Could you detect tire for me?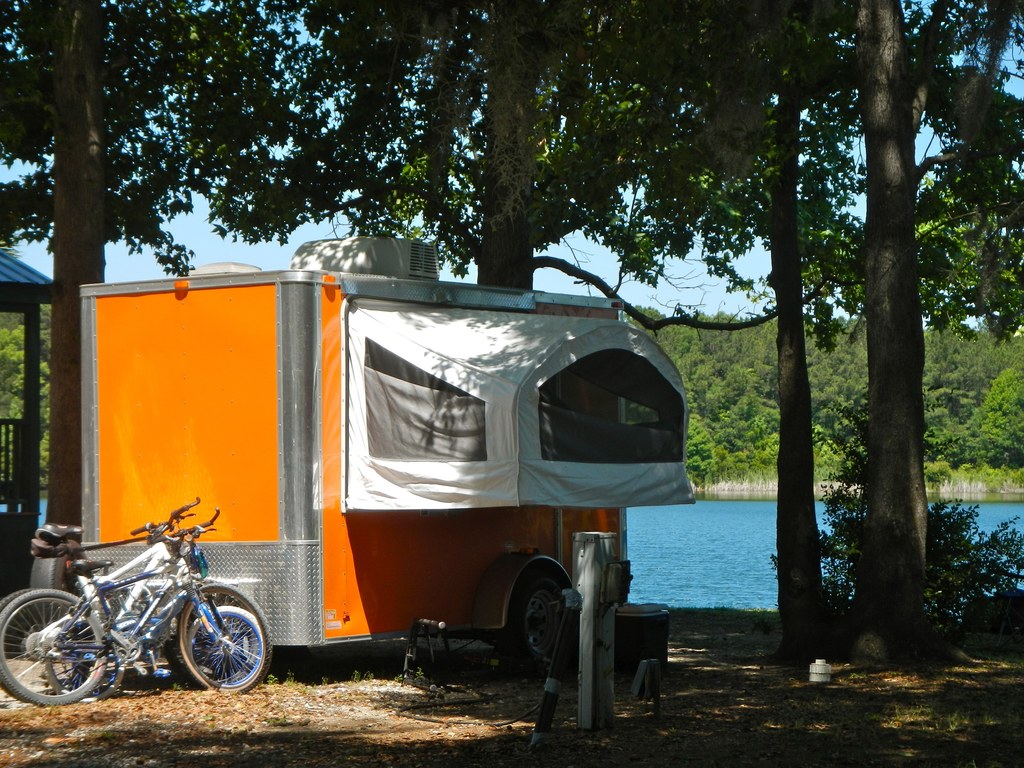
Detection result: (506, 556, 578, 680).
